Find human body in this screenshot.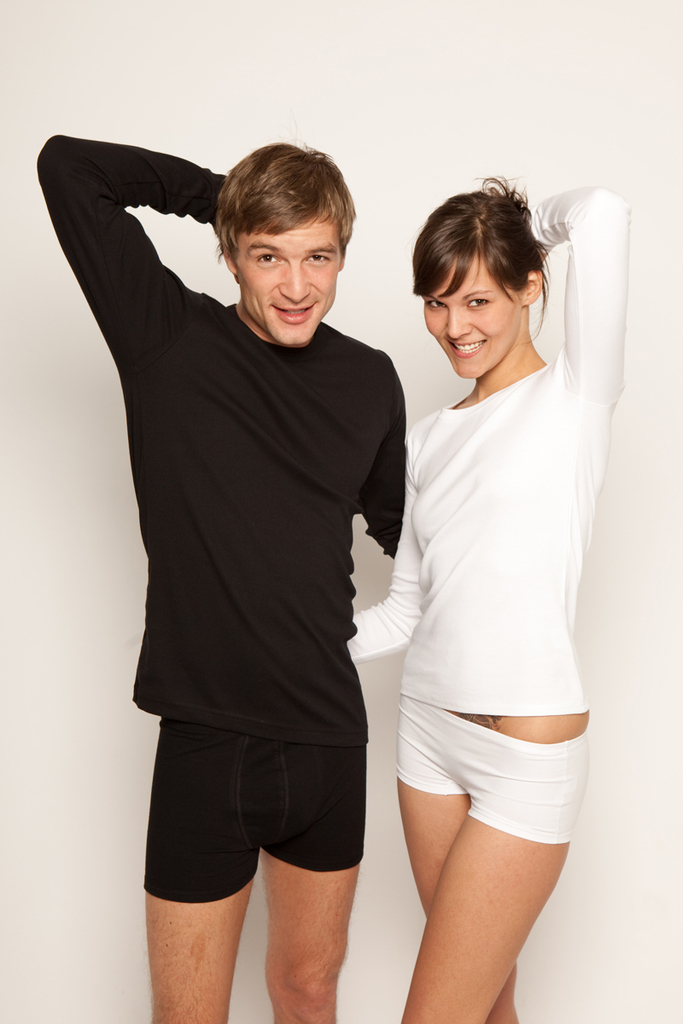
The bounding box for human body is 359, 116, 625, 1023.
